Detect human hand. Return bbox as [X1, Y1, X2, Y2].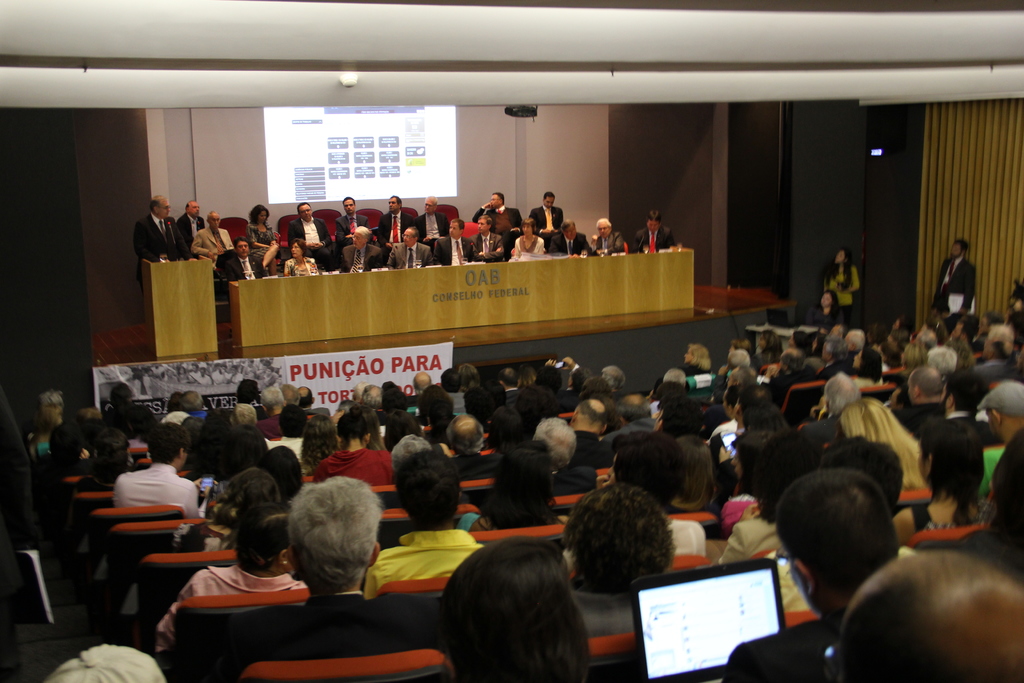
[959, 308, 968, 314].
